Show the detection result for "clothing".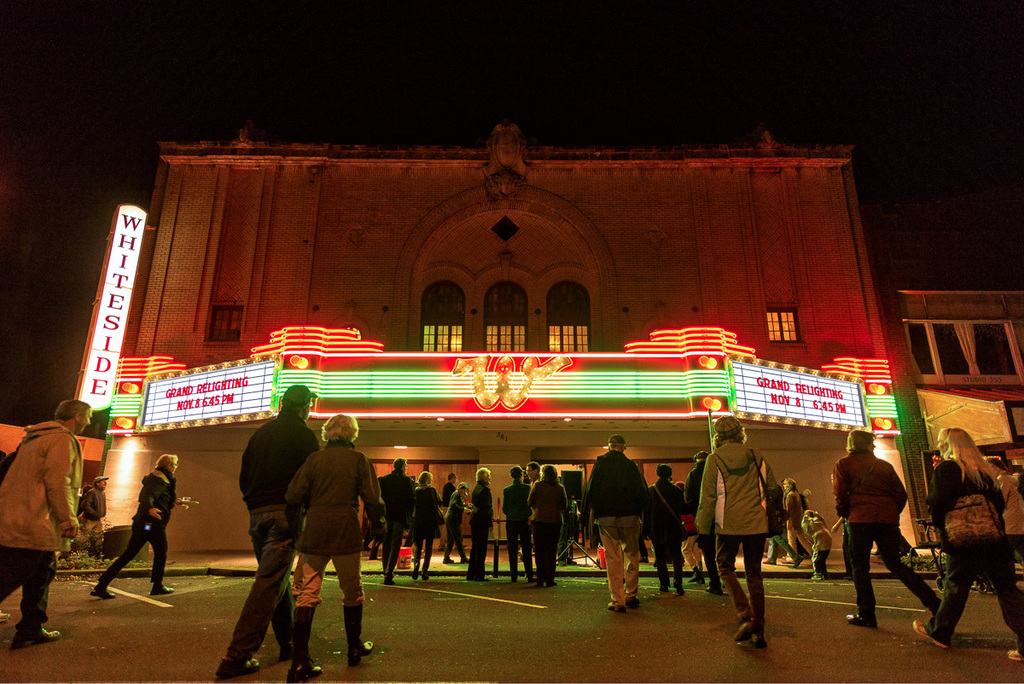
687:467:699:530.
